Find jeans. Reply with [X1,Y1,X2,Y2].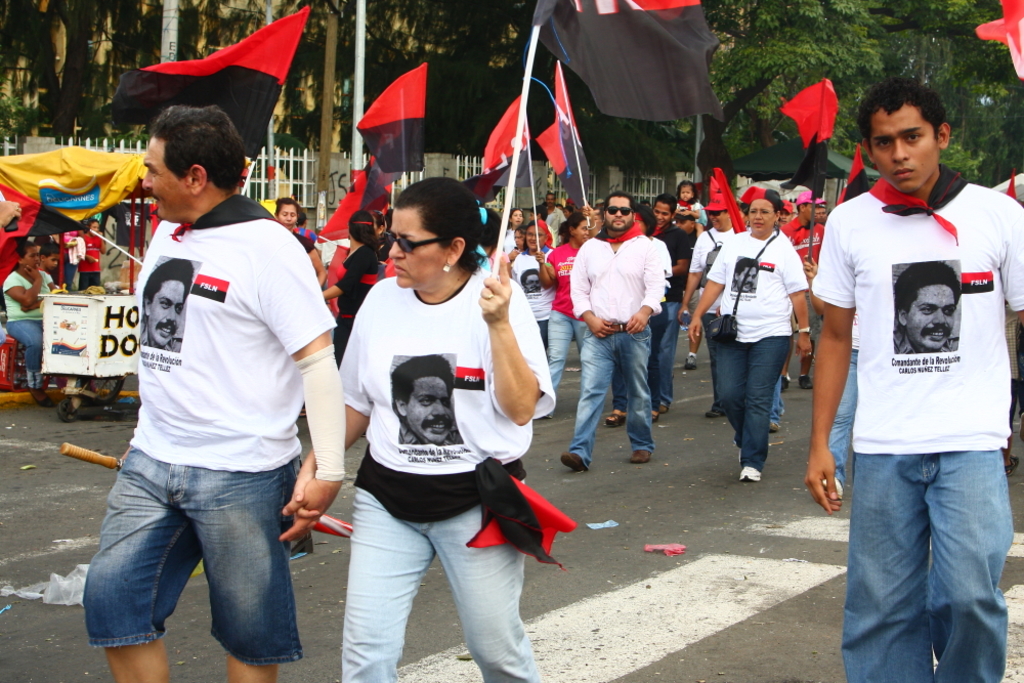
[701,336,797,472].
